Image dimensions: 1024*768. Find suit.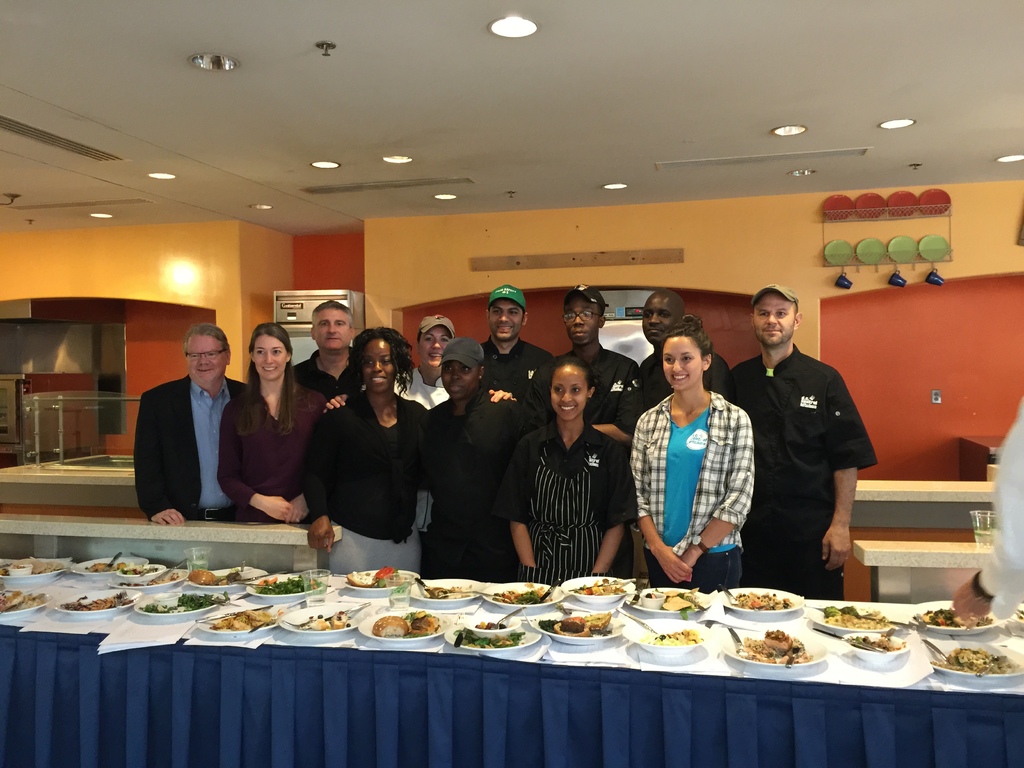
[303, 392, 428, 546].
